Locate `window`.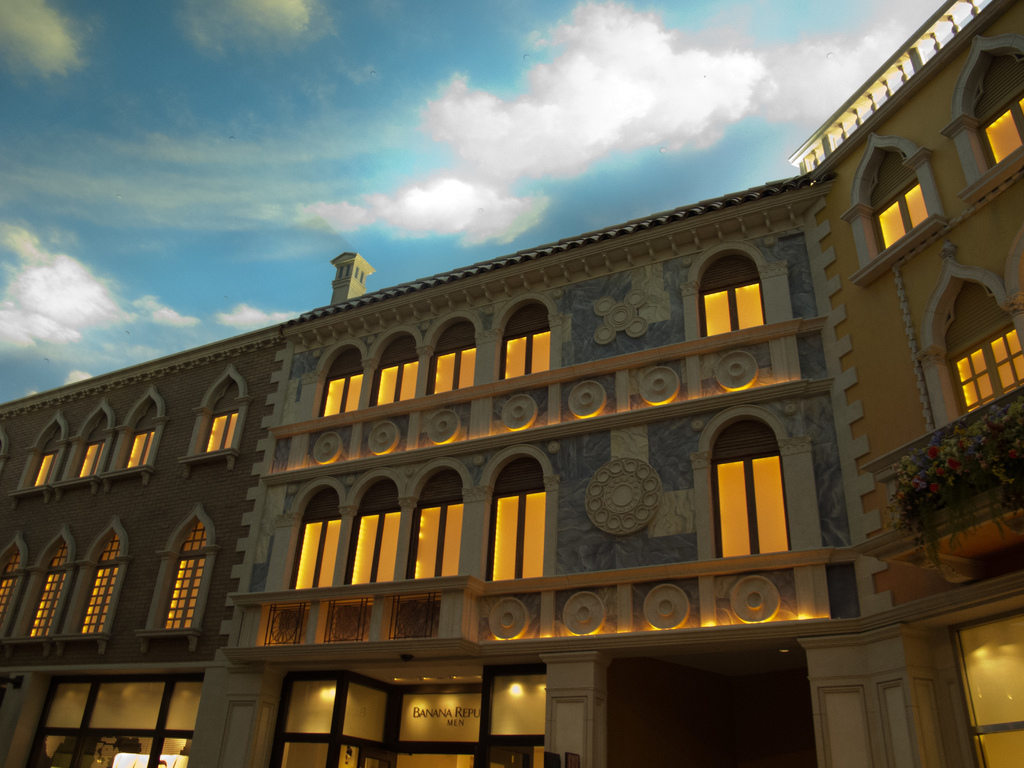
Bounding box: 350/513/397/575.
